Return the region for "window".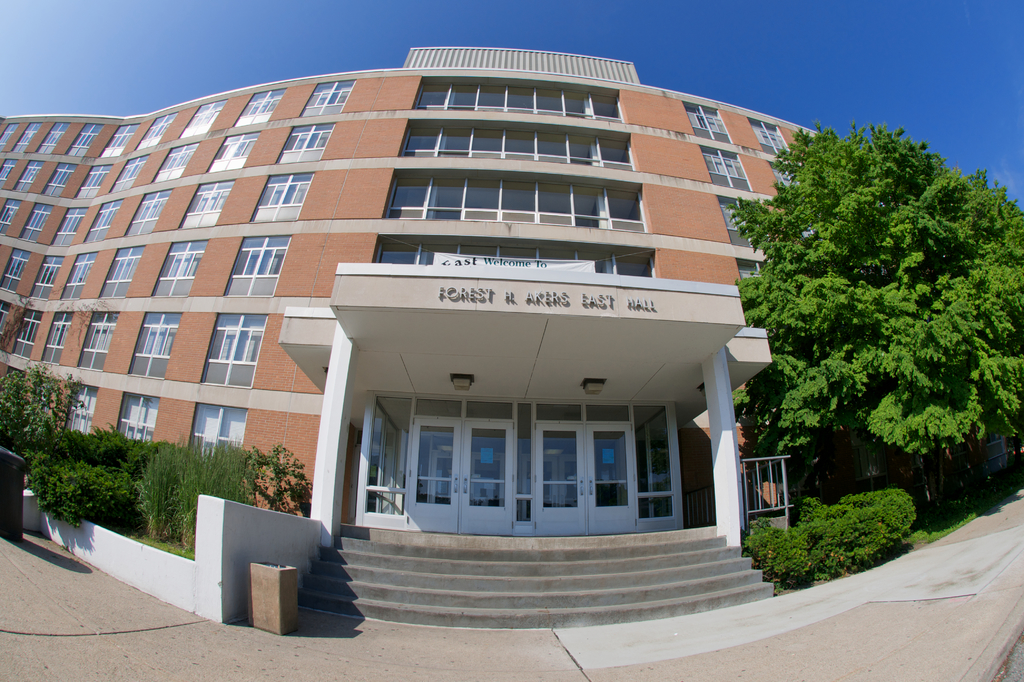
Rect(750, 119, 796, 156).
